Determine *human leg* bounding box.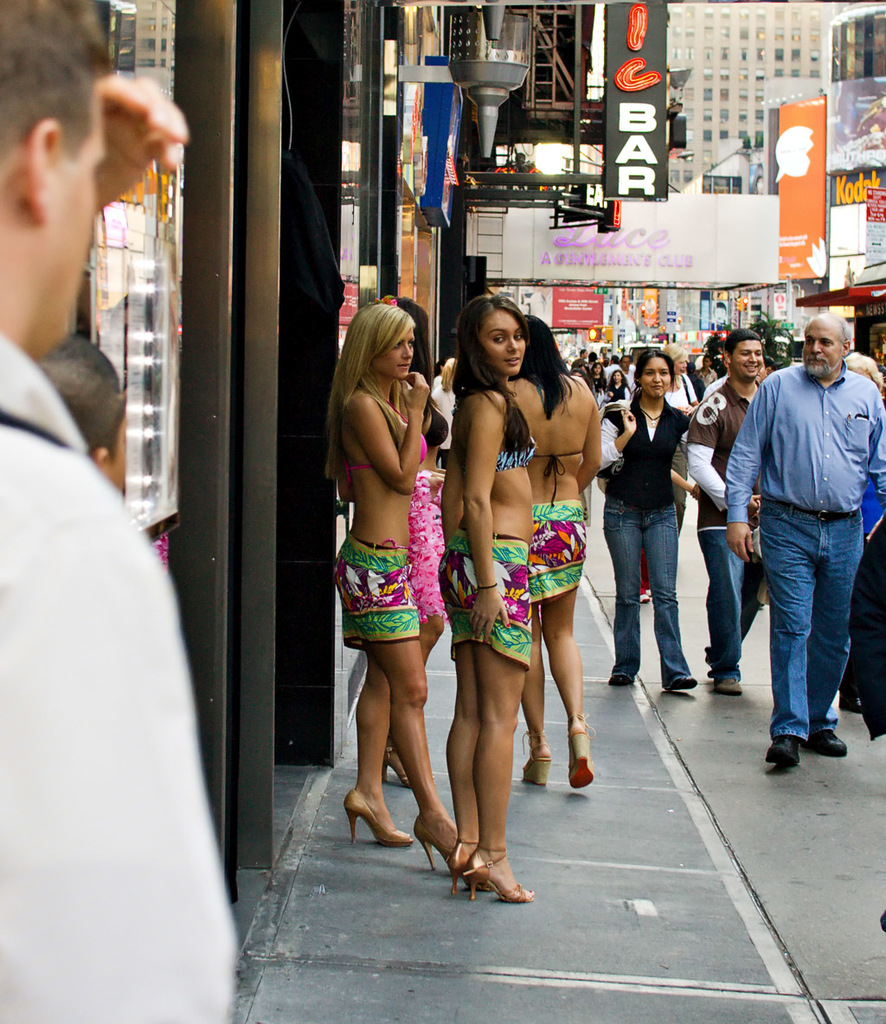
Determined: <bbox>799, 512, 861, 750</bbox>.
